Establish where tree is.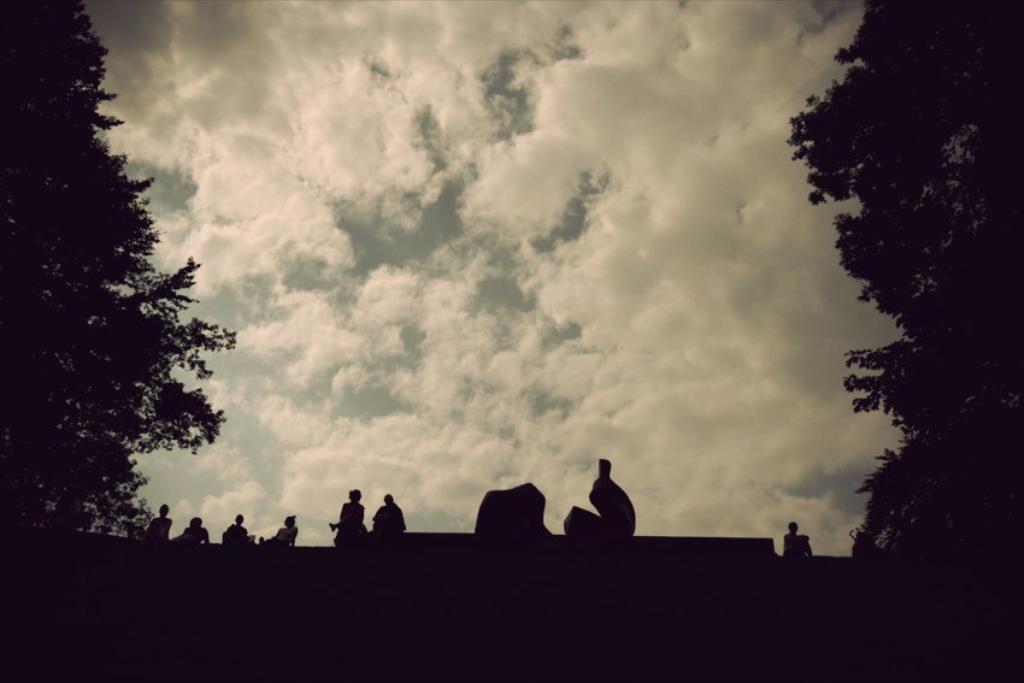
Established at BBox(777, 0, 1023, 594).
